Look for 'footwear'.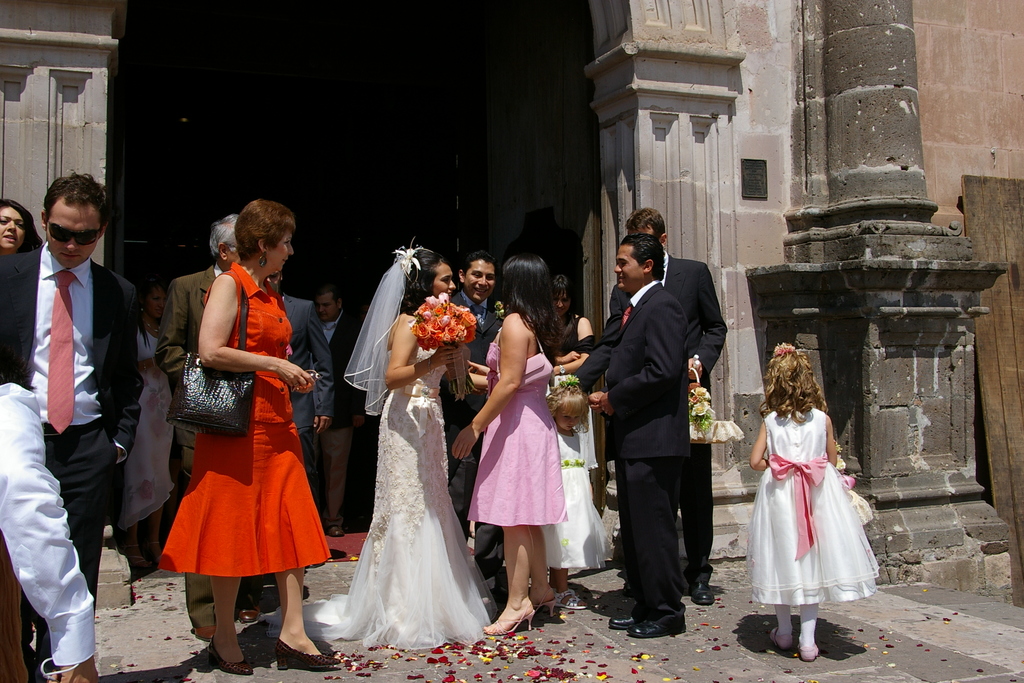
Found: select_region(196, 624, 217, 638).
